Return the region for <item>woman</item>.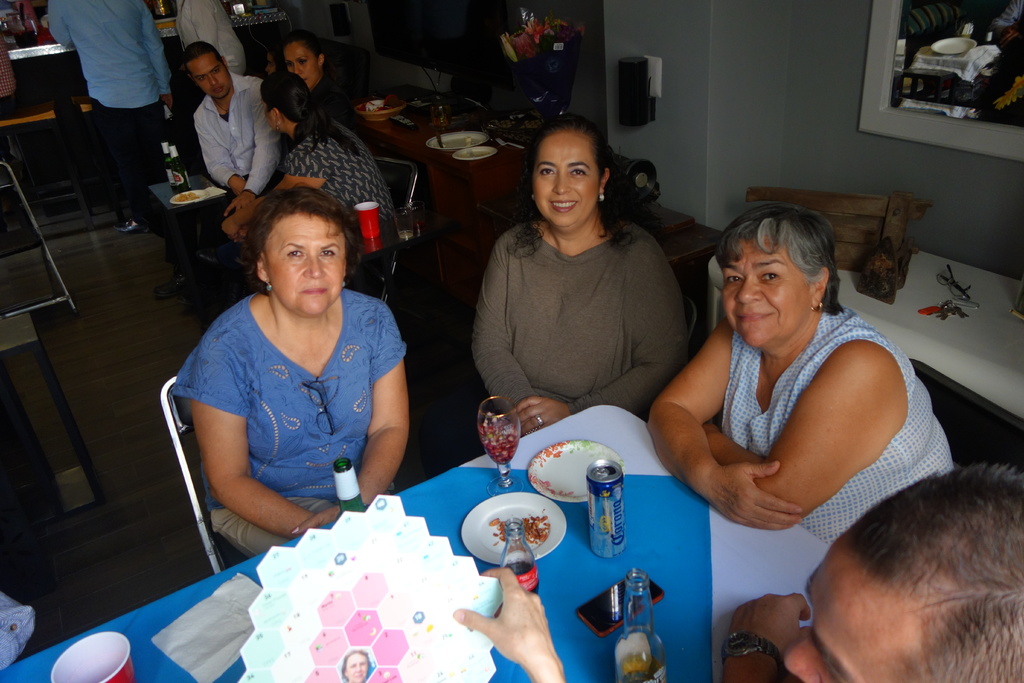
472/113/687/437.
